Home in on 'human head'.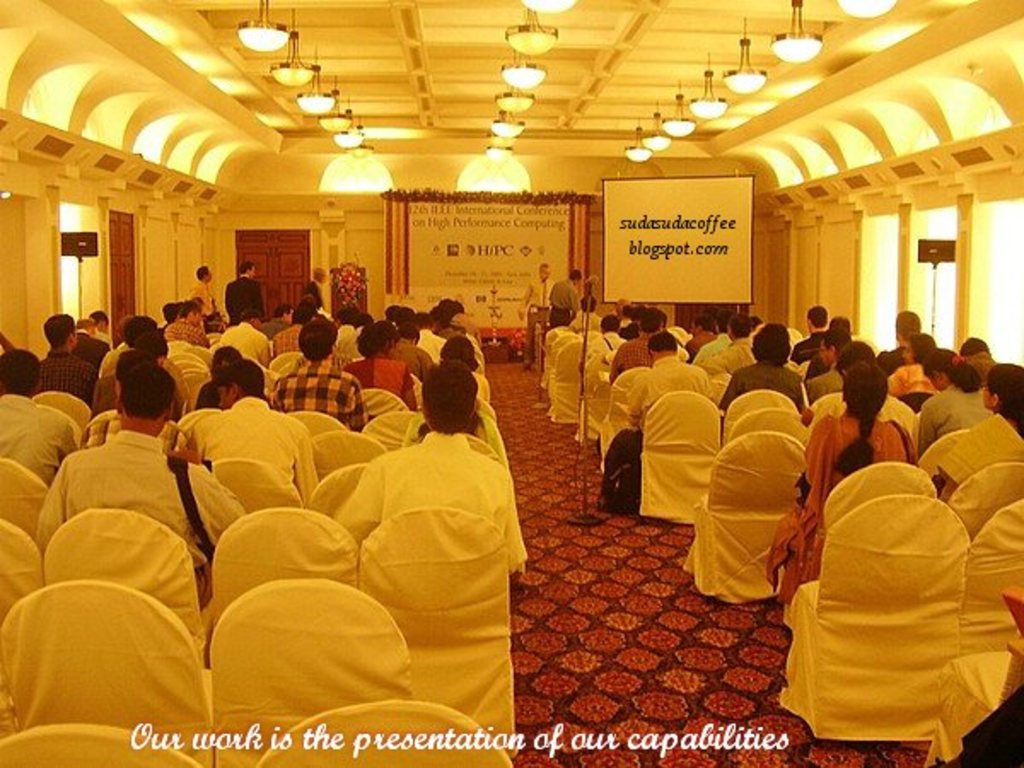
Homed in at [568,266,585,283].
